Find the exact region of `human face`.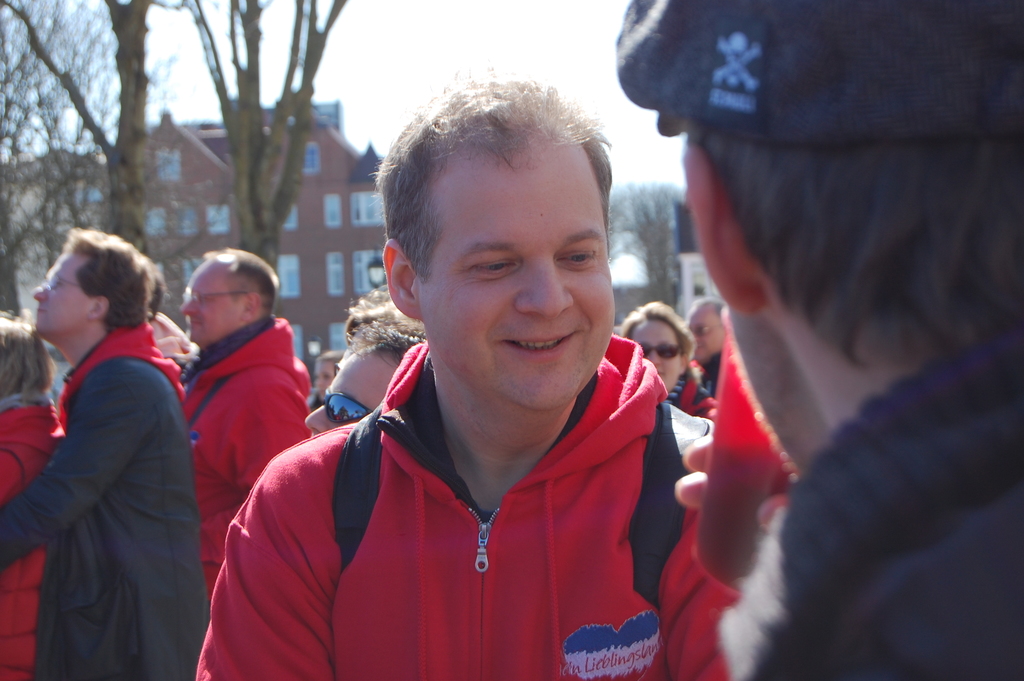
Exact region: rect(632, 316, 681, 390).
